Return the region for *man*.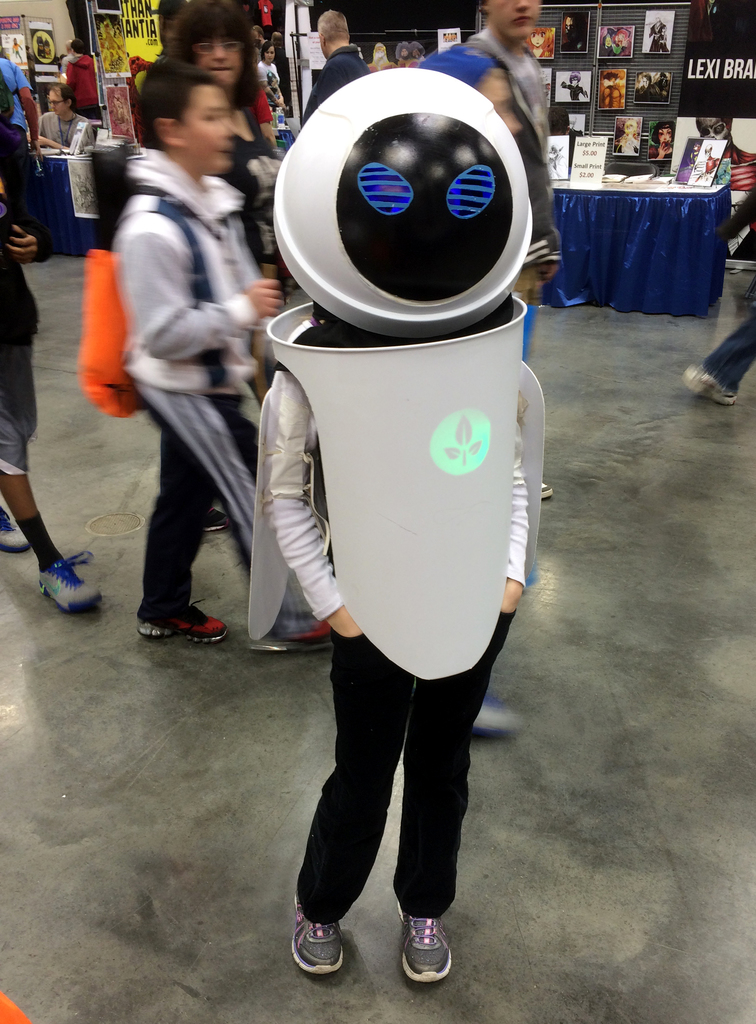
x1=567, y1=68, x2=588, y2=102.
